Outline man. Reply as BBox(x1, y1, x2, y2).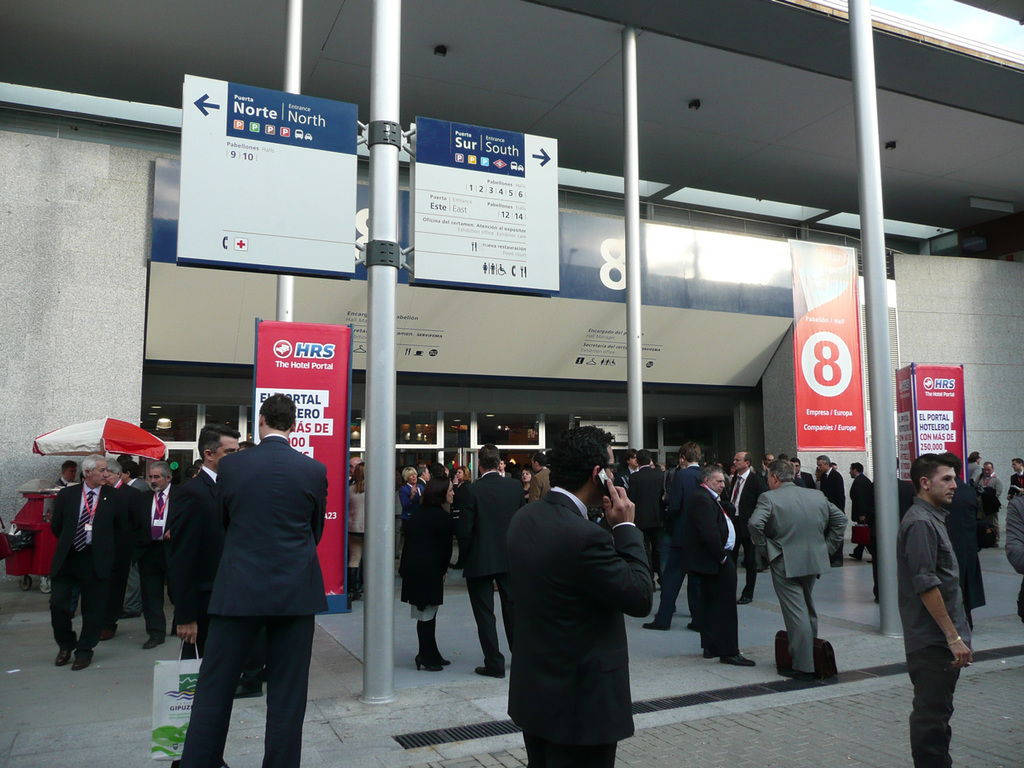
BBox(642, 439, 733, 628).
